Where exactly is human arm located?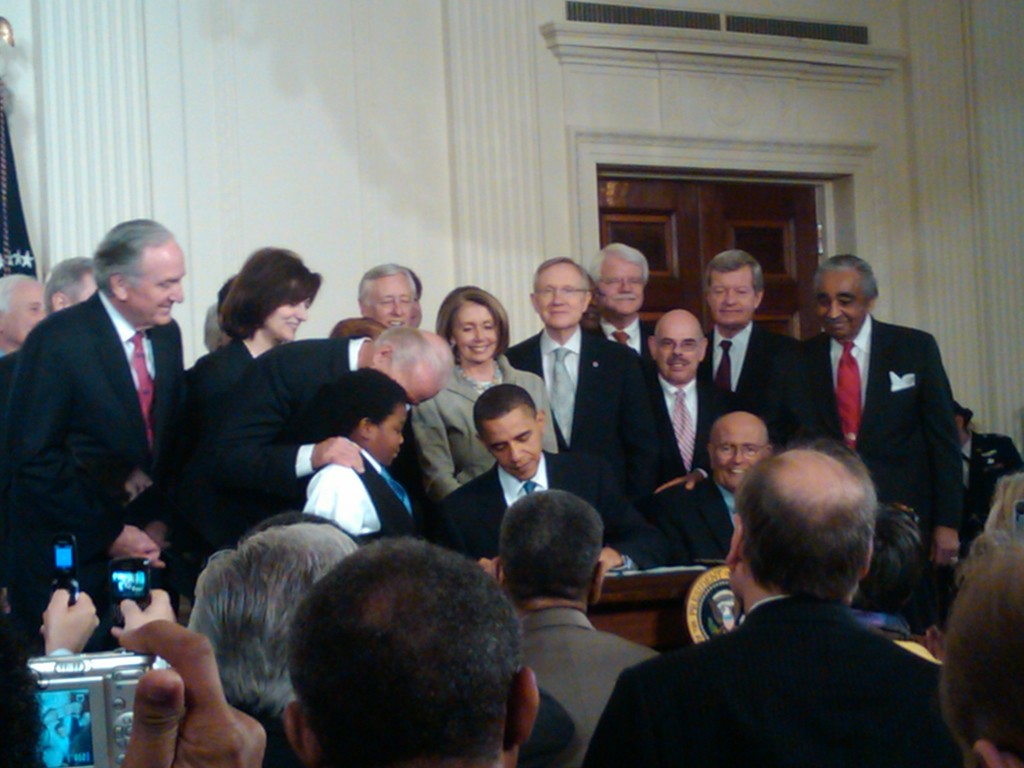
Its bounding box is l=122, t=617, r=266, b=767.
